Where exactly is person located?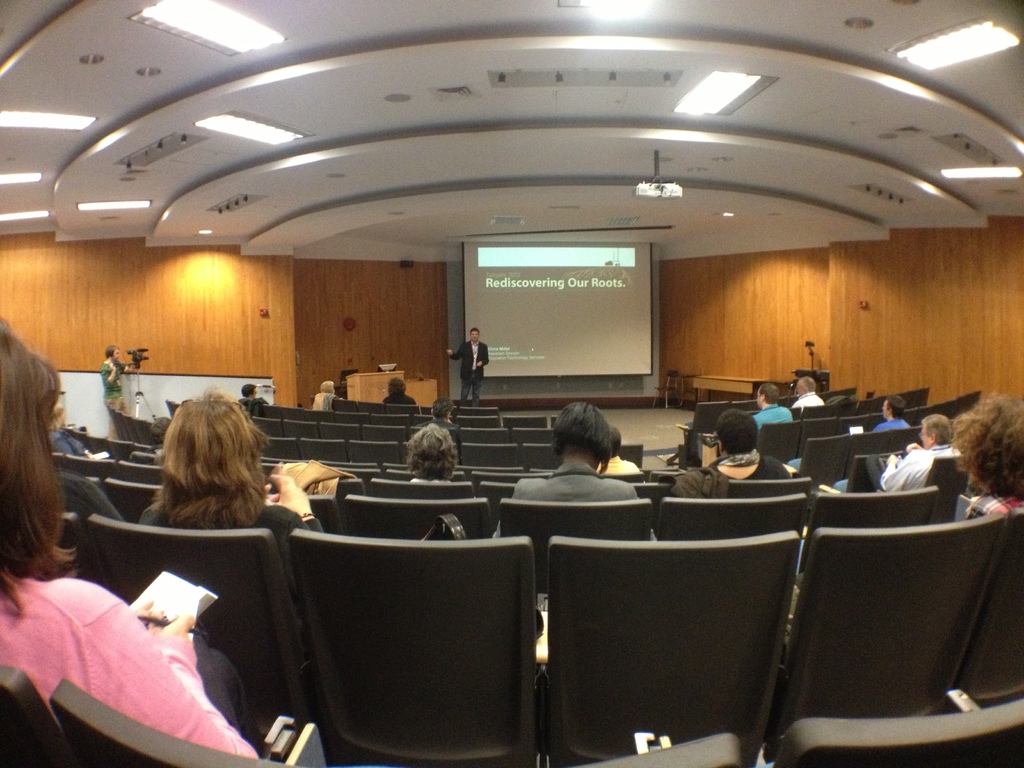
Its bounding box is 952:392:1023:513.
